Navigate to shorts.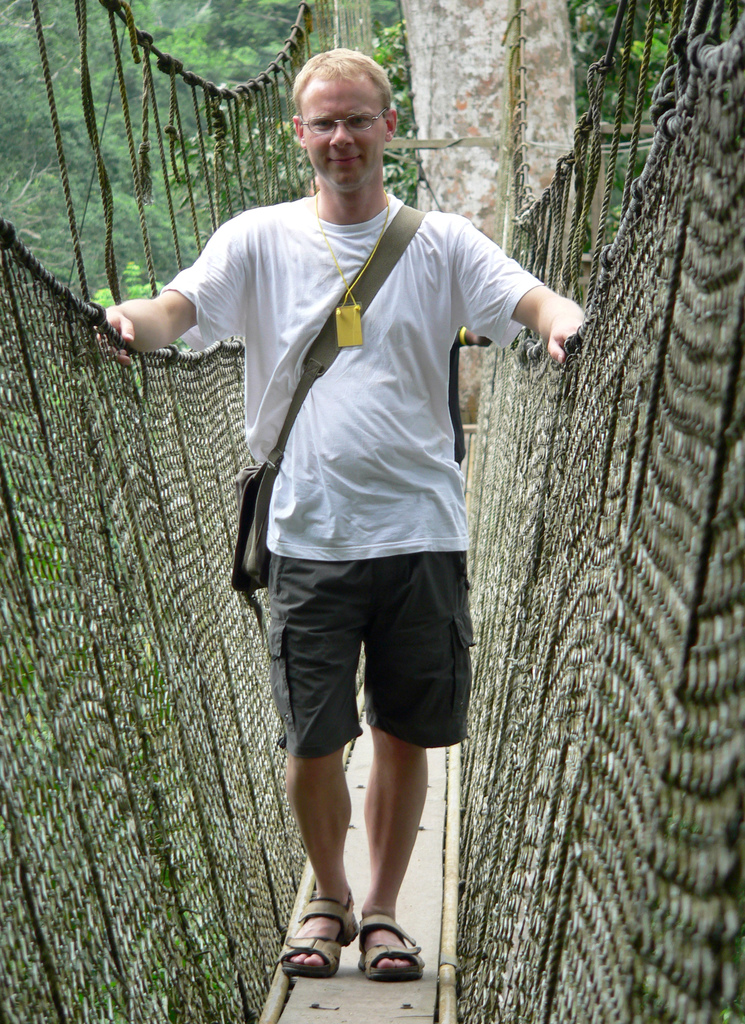
Navigation target: region(269, 579, 464, 752).
